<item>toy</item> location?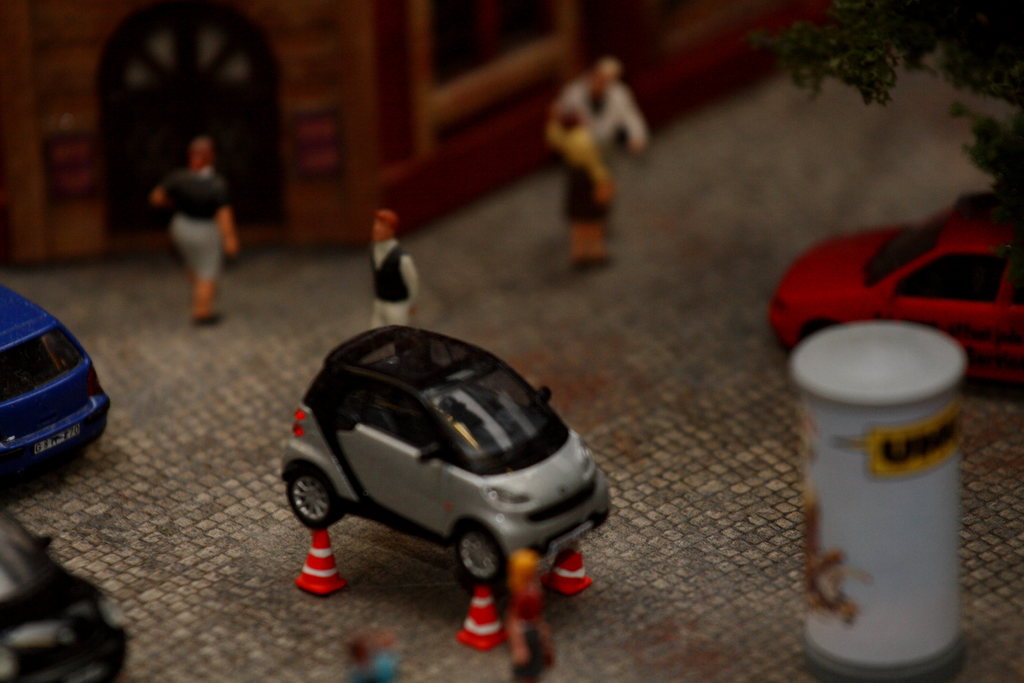
{"left": 453, "top": 578, "right": 509, "bottom": 646}
